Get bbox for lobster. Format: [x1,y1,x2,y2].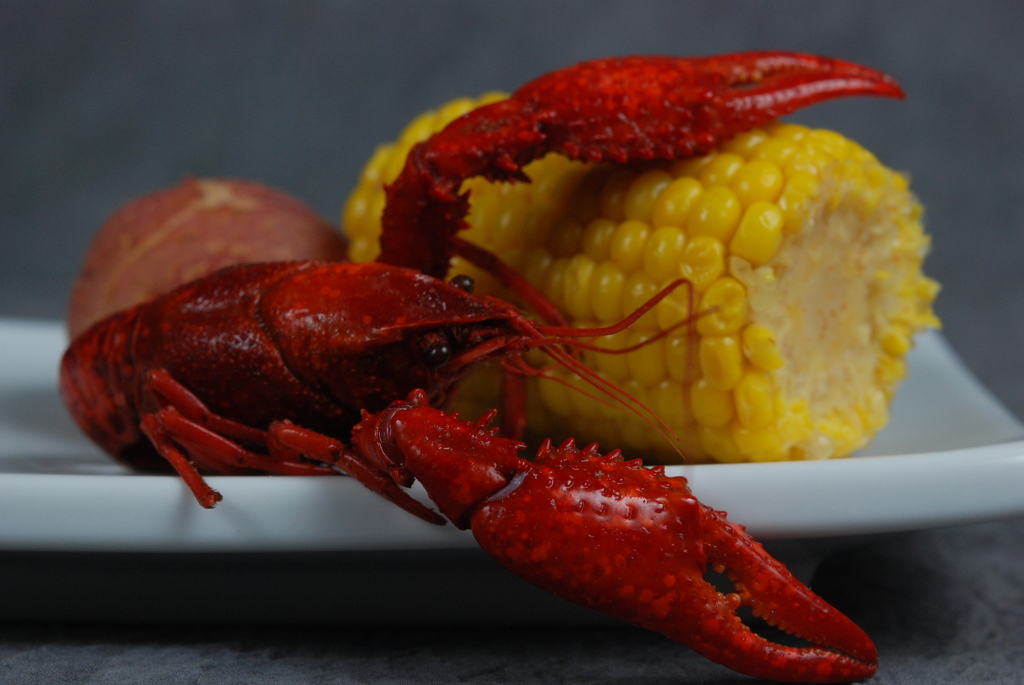
[56,49,906,684].
